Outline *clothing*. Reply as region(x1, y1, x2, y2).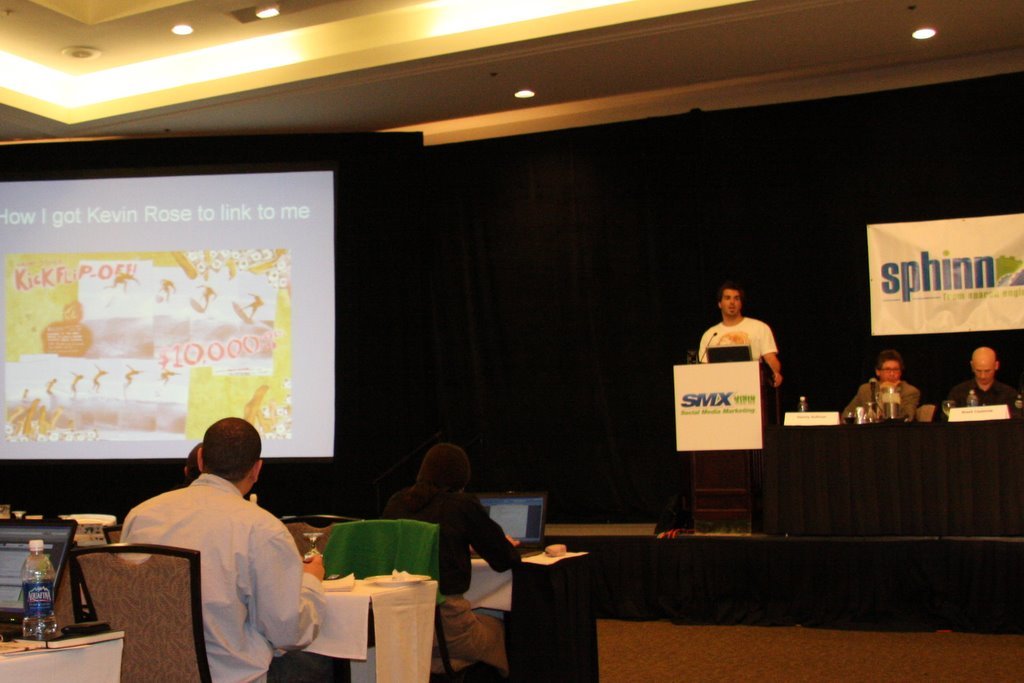
region(842, 376, 922, 426).
